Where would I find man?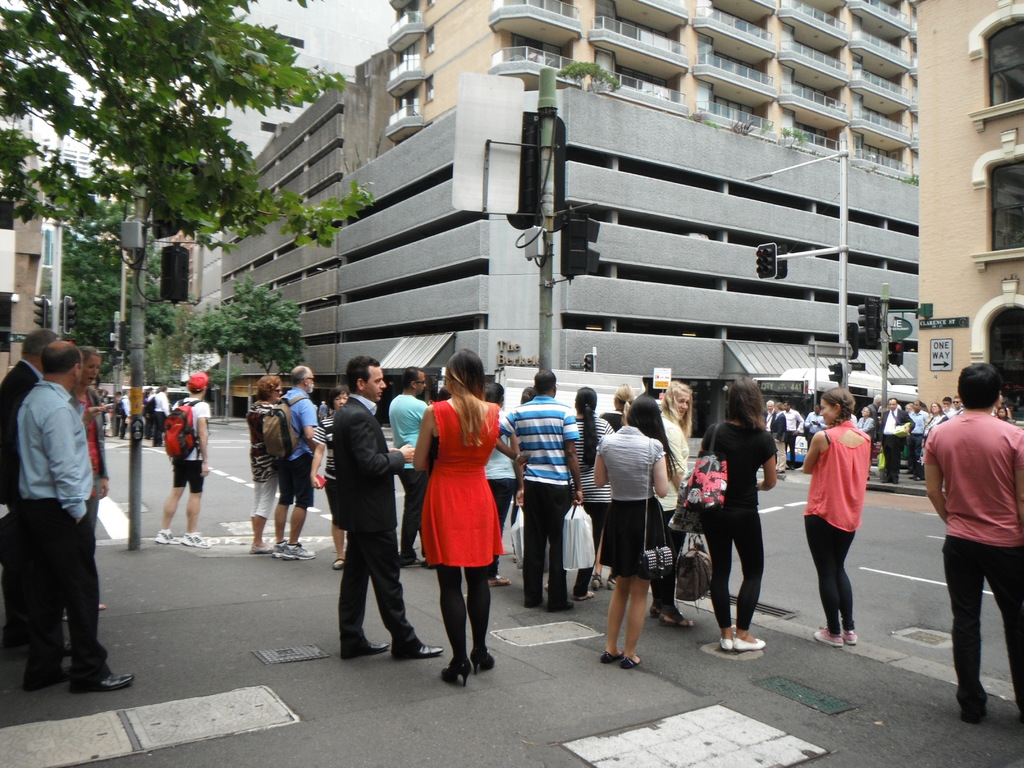
At <box>940,396,952,420</box>.
